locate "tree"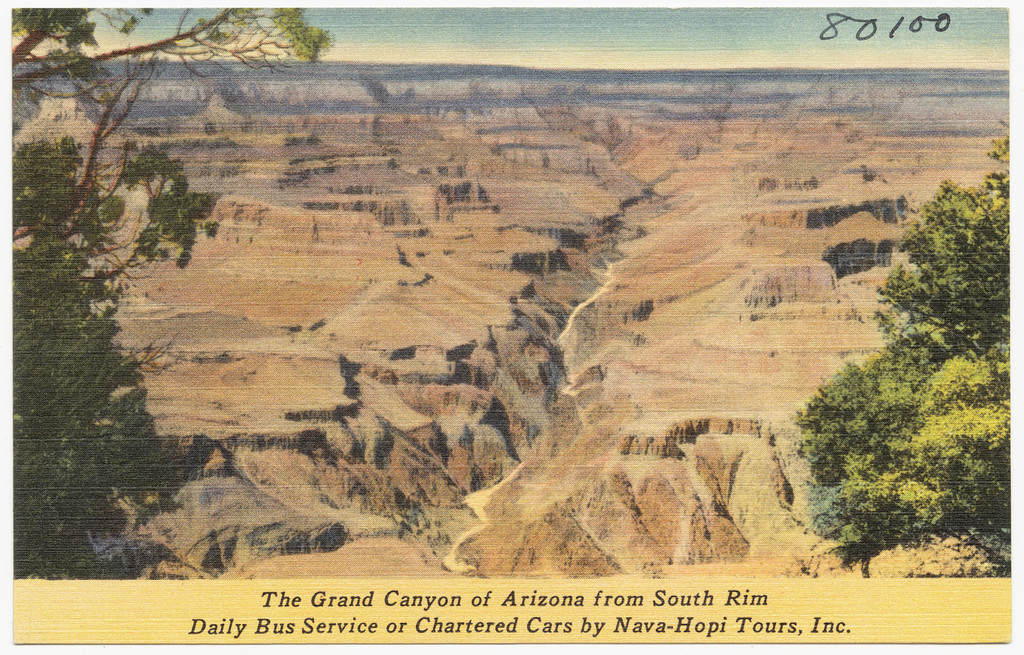
x1=12 y1=146 x2=216 y2=579
